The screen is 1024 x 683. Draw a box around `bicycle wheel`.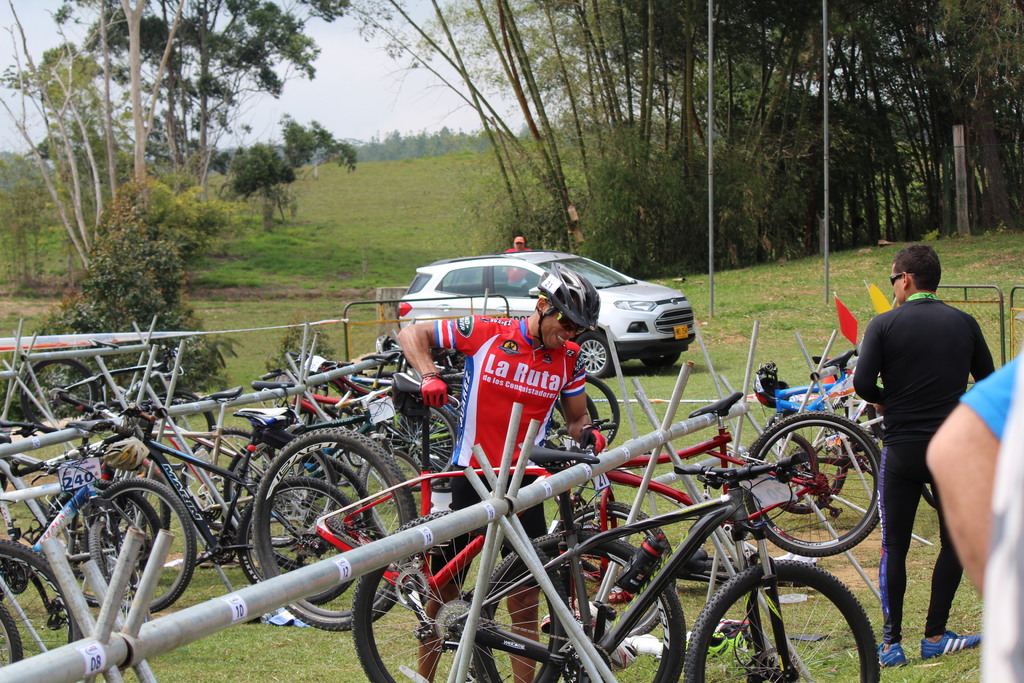
bbox(761, 411, 849, 514).
